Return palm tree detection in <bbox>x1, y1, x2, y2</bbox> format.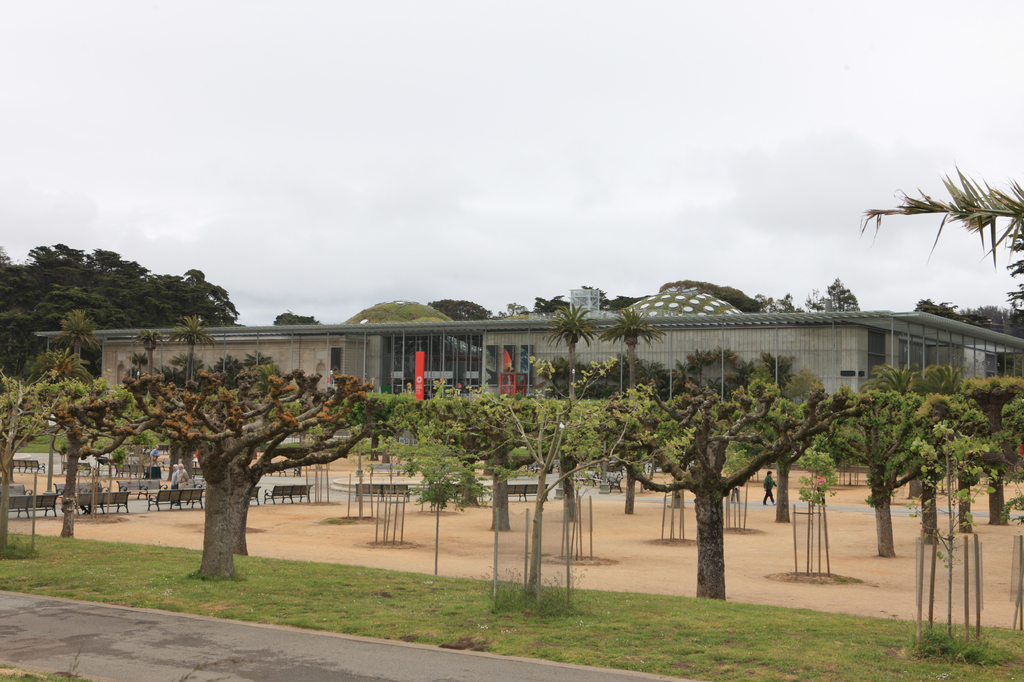
<bbox>885, 422, 900, 507</bbox>.
